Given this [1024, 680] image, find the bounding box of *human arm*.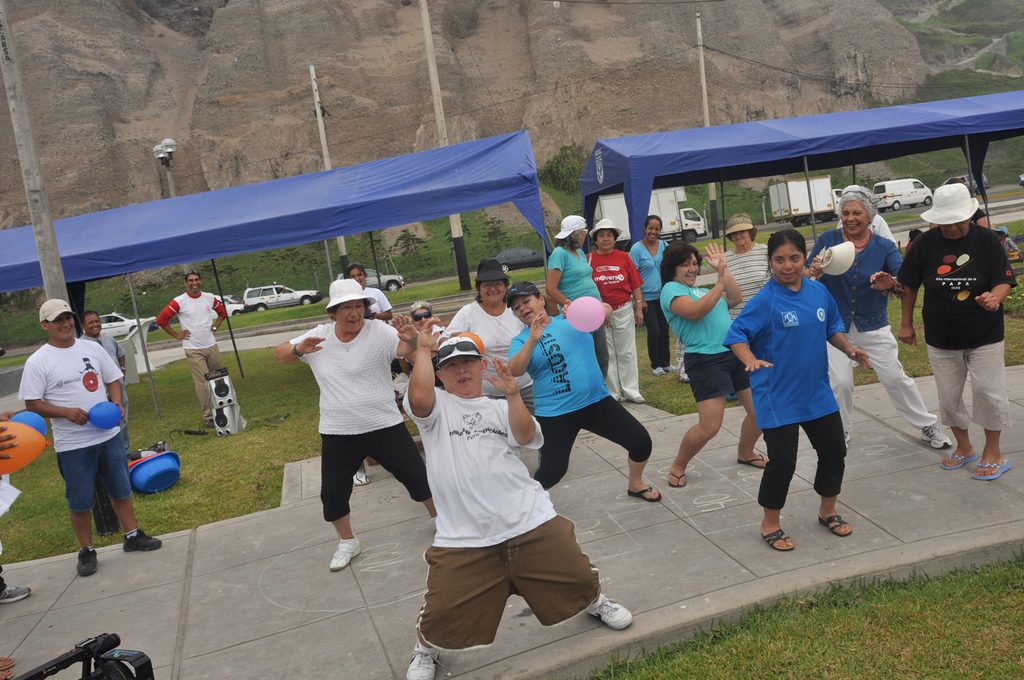
bbox(150, 298, 195, 353).
